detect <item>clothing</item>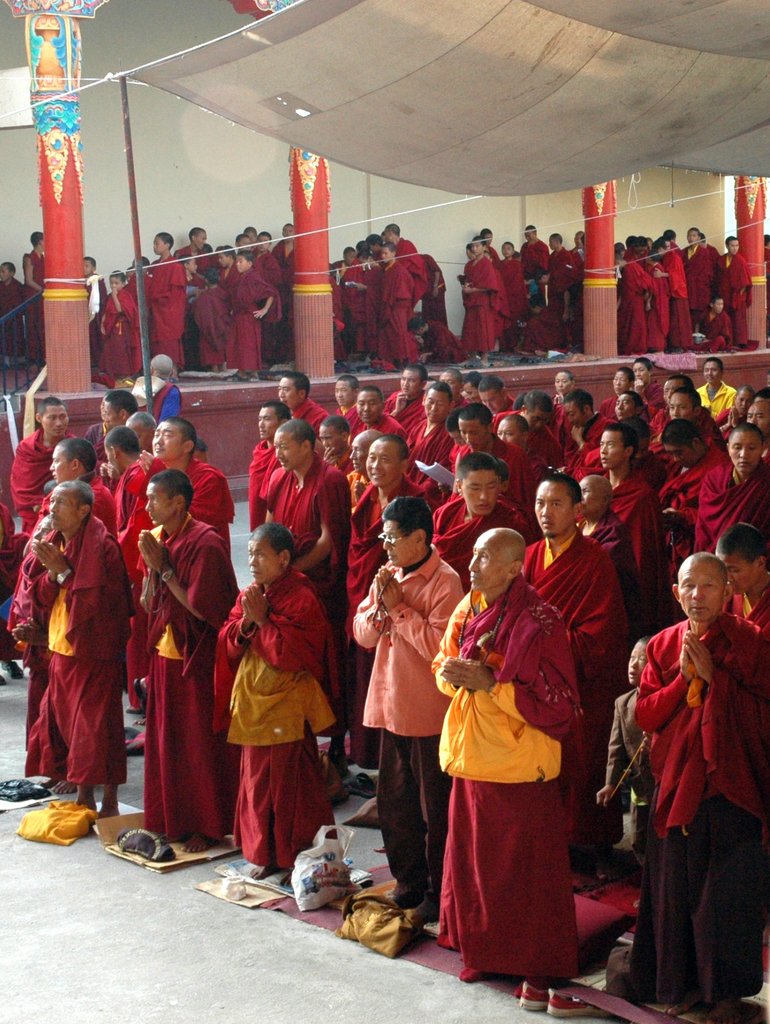
pyautogui.locateOnScreen(82, 274, 108, 364)
